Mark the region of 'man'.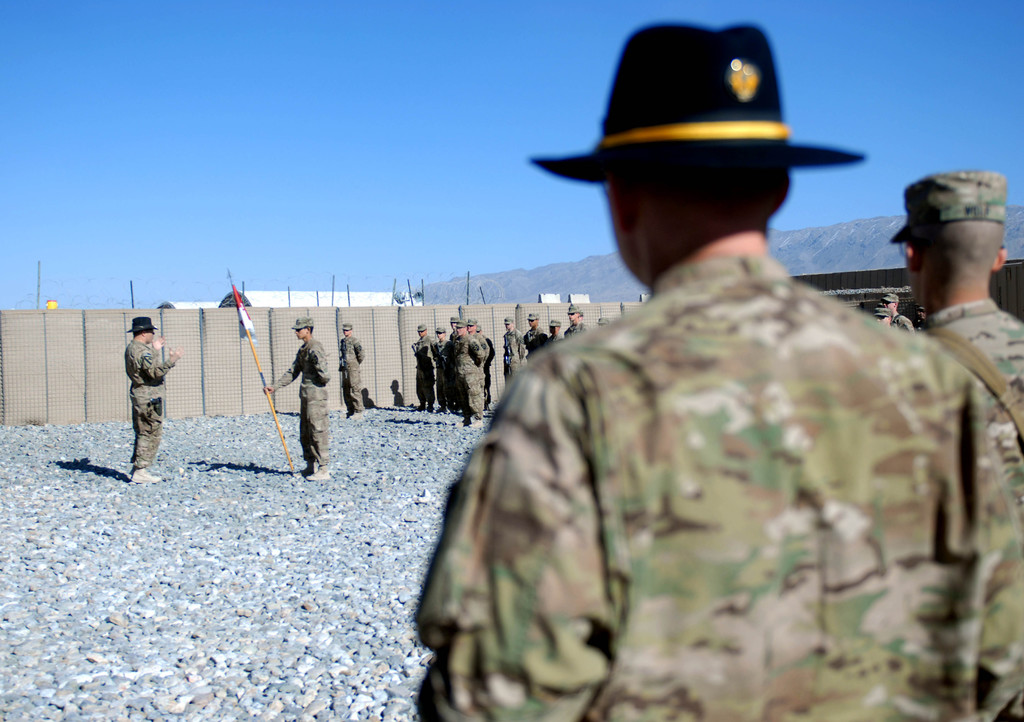
Region: <box>895,166,1023,506</box>.
